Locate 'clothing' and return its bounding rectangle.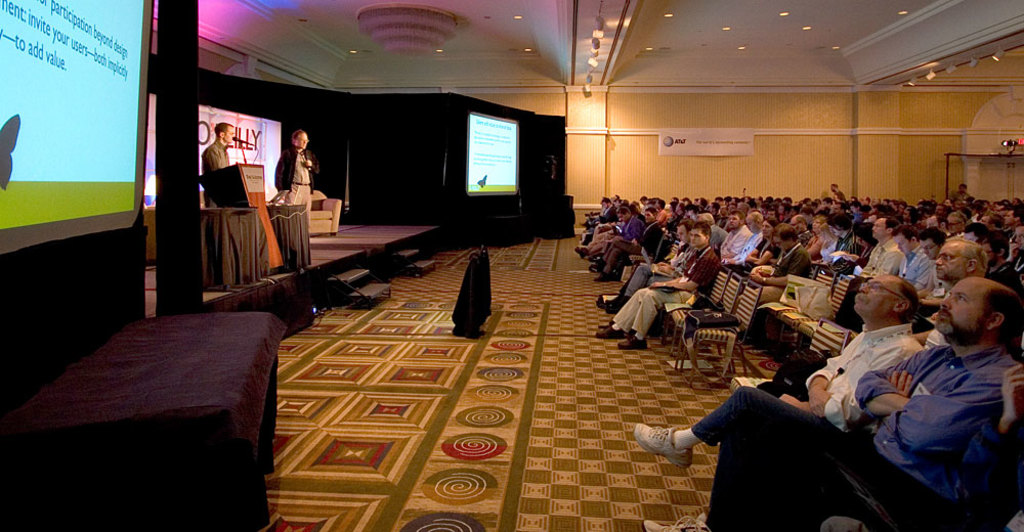
bbox(201, 140, 233, 209).
